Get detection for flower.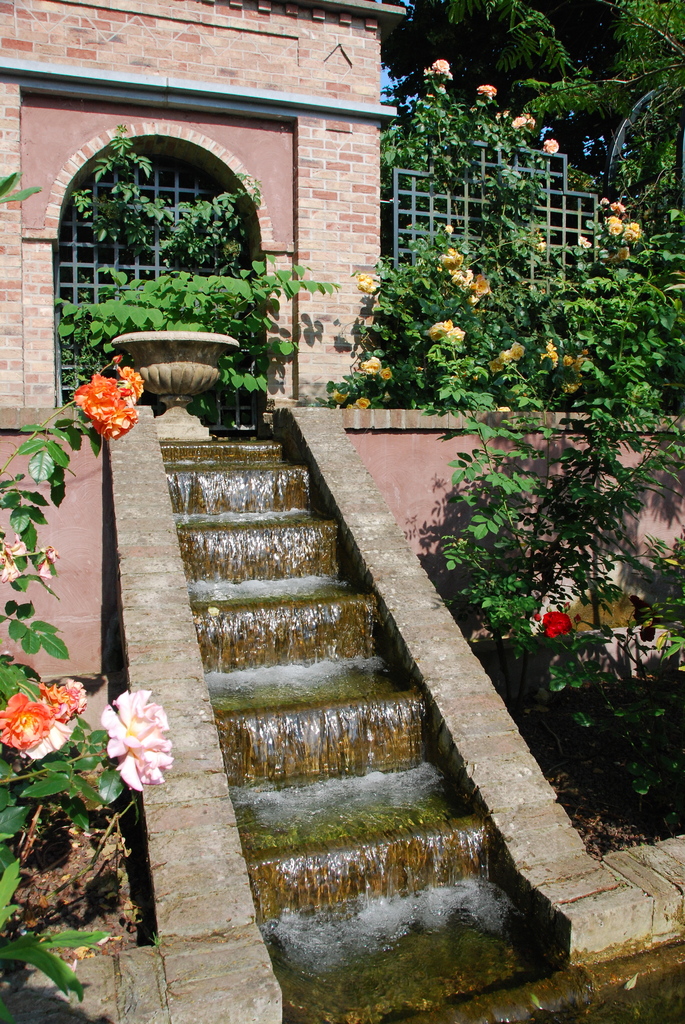
Detection: pyautogui.locateOnScreen(76, 370, 136, 445).
